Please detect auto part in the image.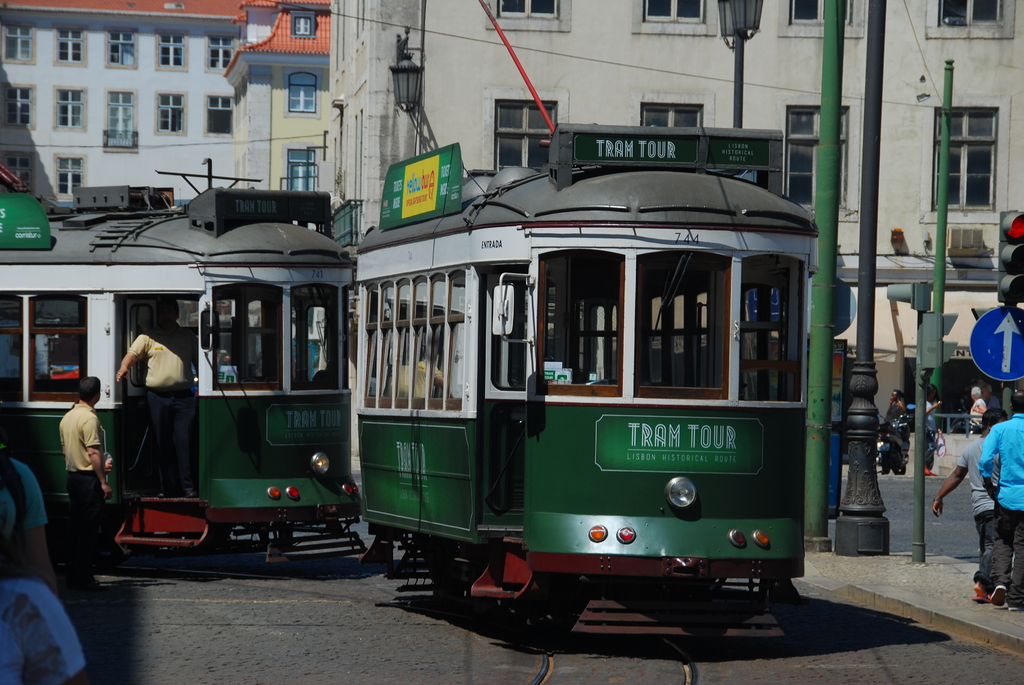
select_region(665, 477, 695, 514).
